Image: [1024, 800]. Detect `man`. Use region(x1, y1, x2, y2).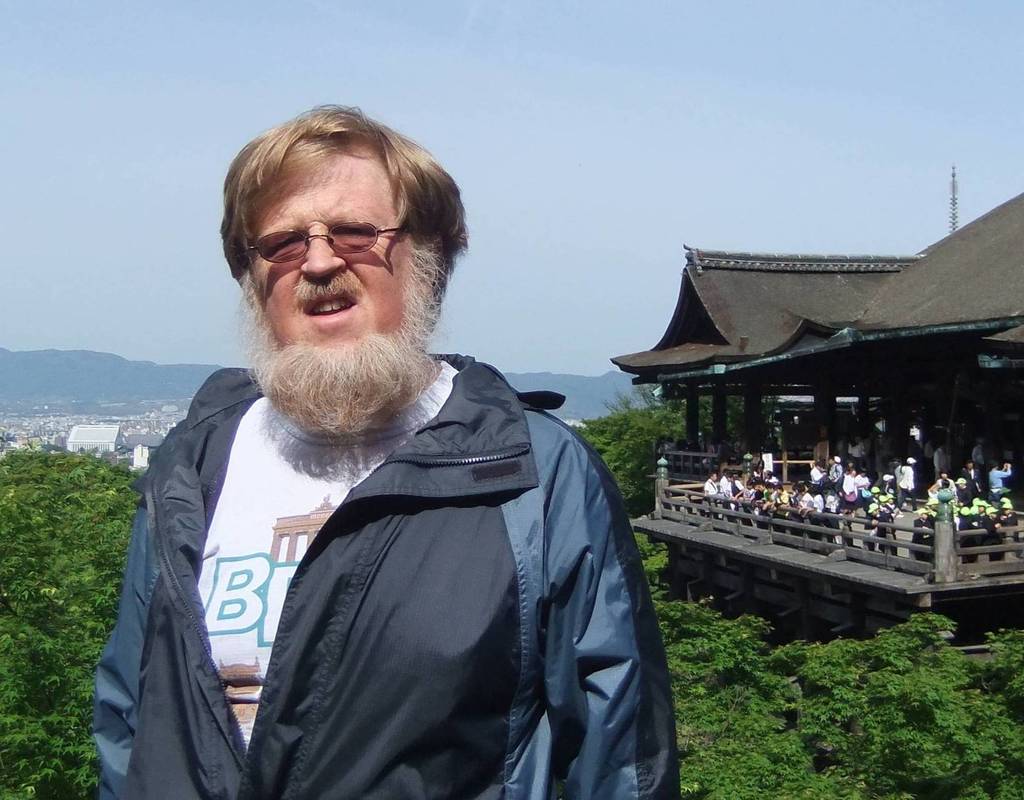
region(93, 104, 683, 799).
